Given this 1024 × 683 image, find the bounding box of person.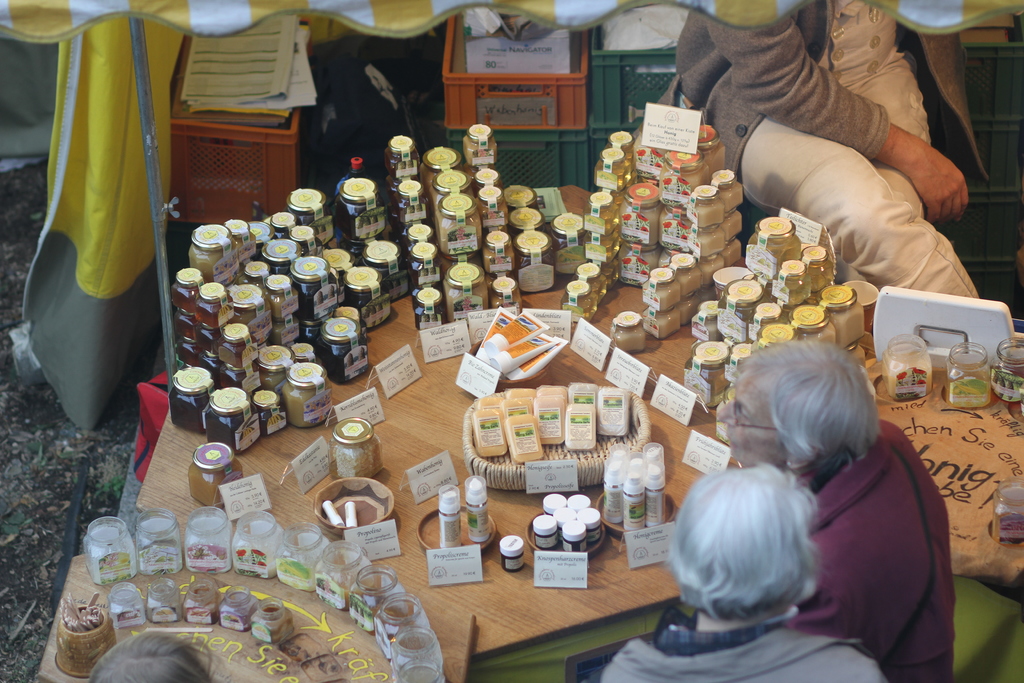
<bbox>716, 338, 952, 682</bbox>.
